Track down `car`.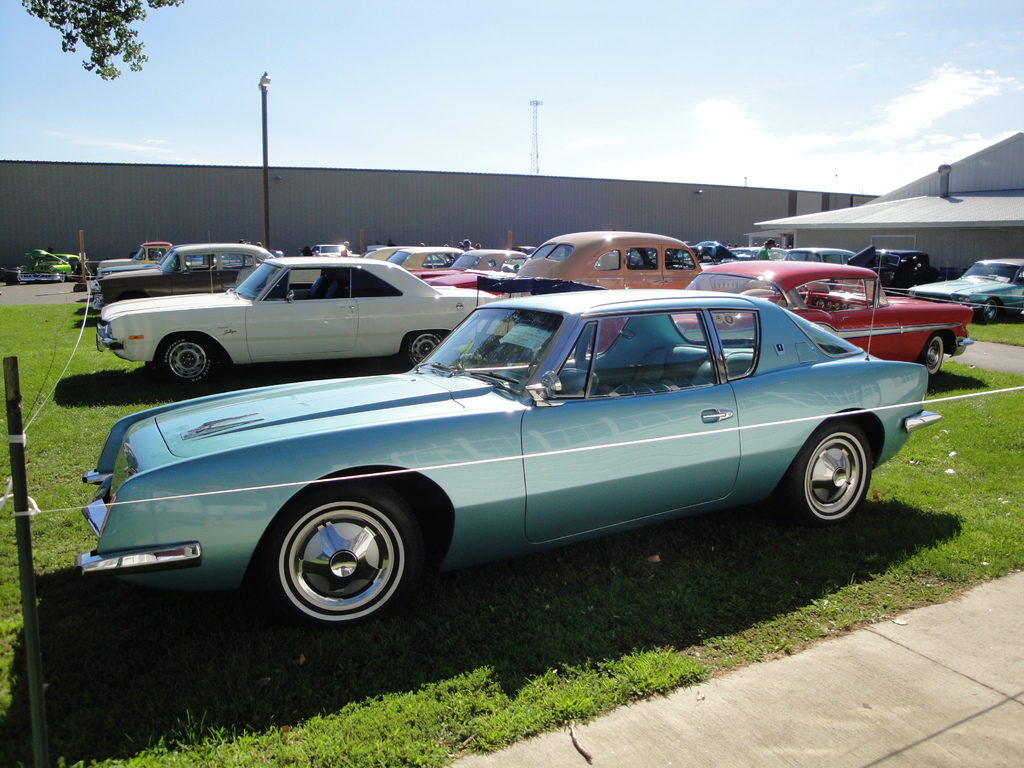
Tracked to 84, 289, 911, 618.
